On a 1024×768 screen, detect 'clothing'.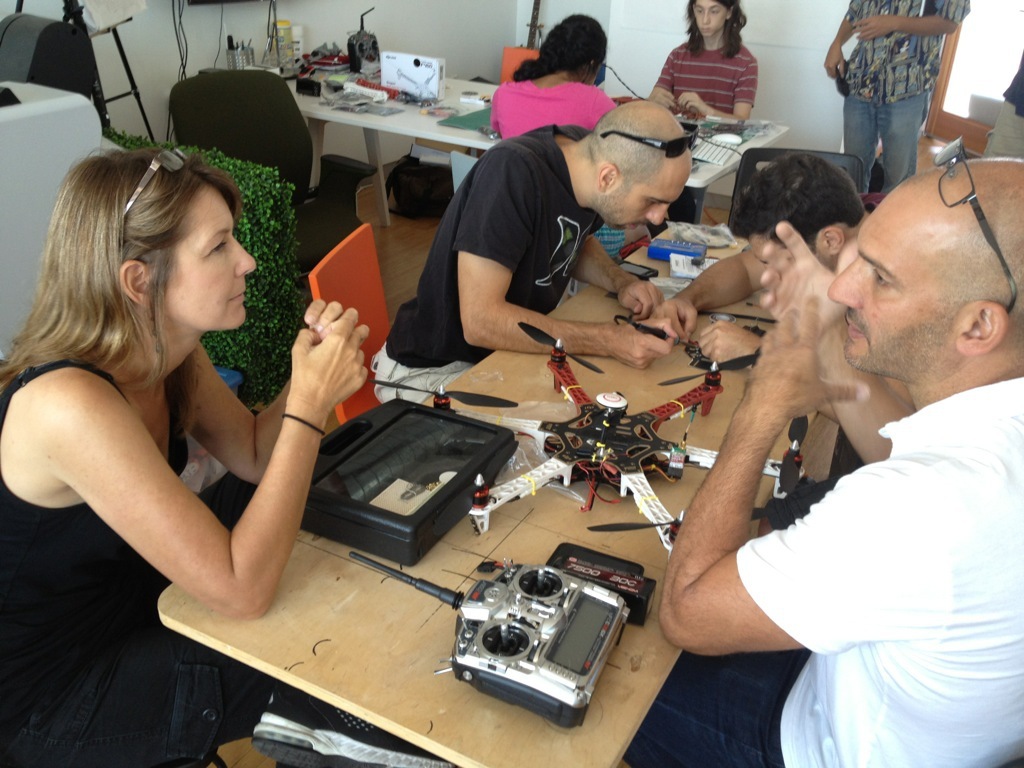
locate(840, 80, 933, 204).
